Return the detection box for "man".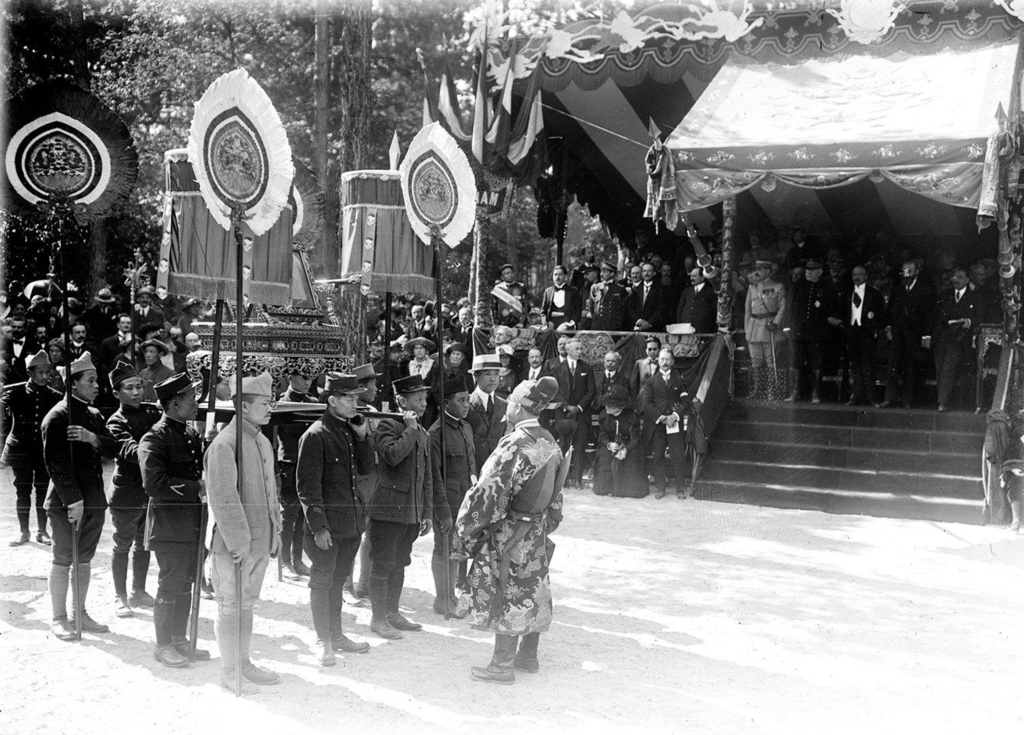
{"left": 0, "top": 341, "right": 53, "bottom": 545}.
